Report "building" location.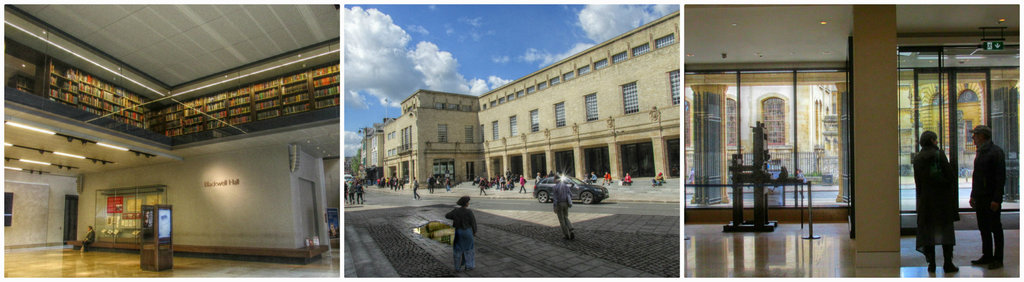
Report: (351, 15, 680, 175).
